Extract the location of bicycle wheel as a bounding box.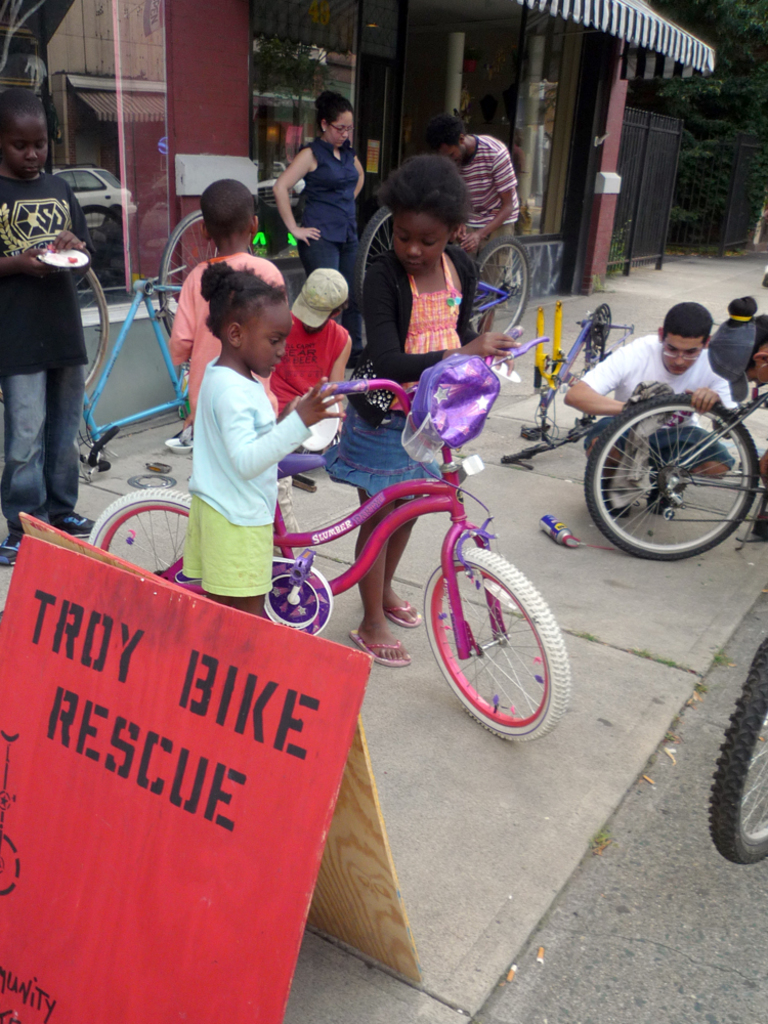
locate(707, 635, 767, 867).
